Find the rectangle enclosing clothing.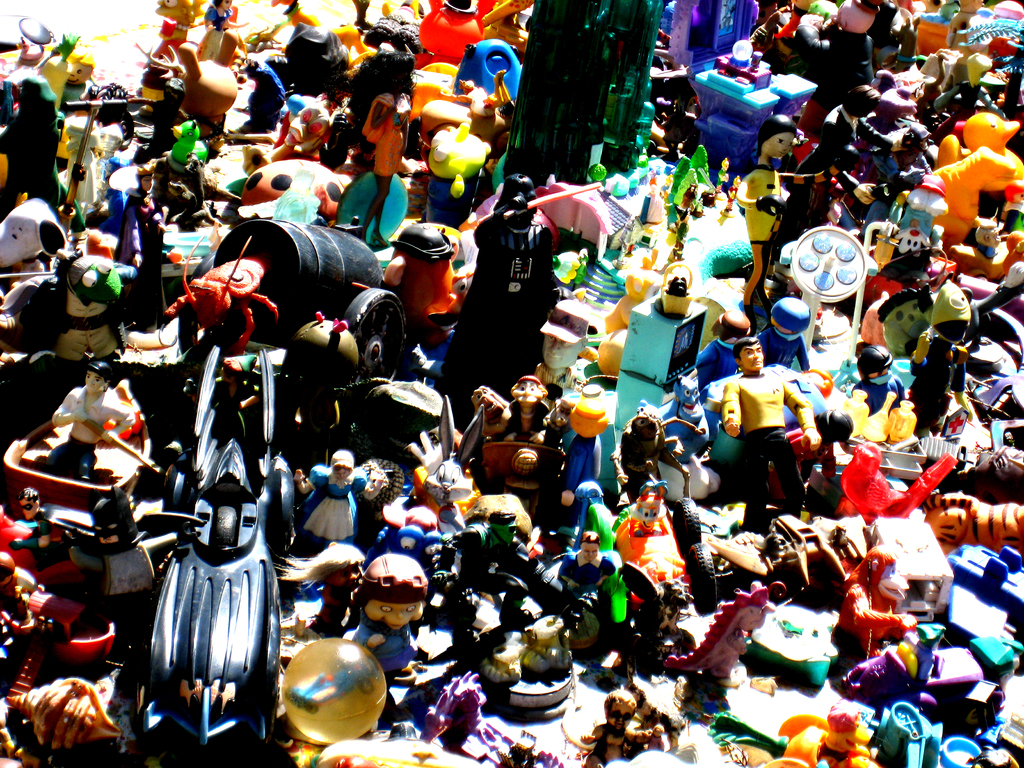
rect(714, 342, 826, 504).
